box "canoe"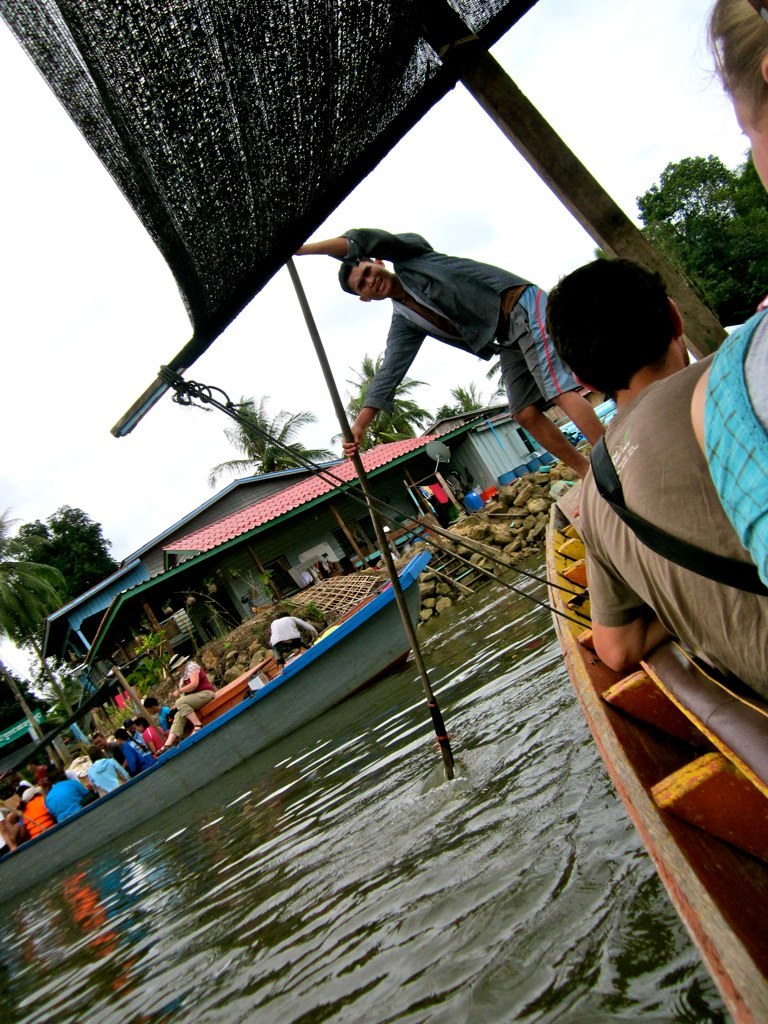
(x1=537, y1=493, x2=767, y2=1023)
